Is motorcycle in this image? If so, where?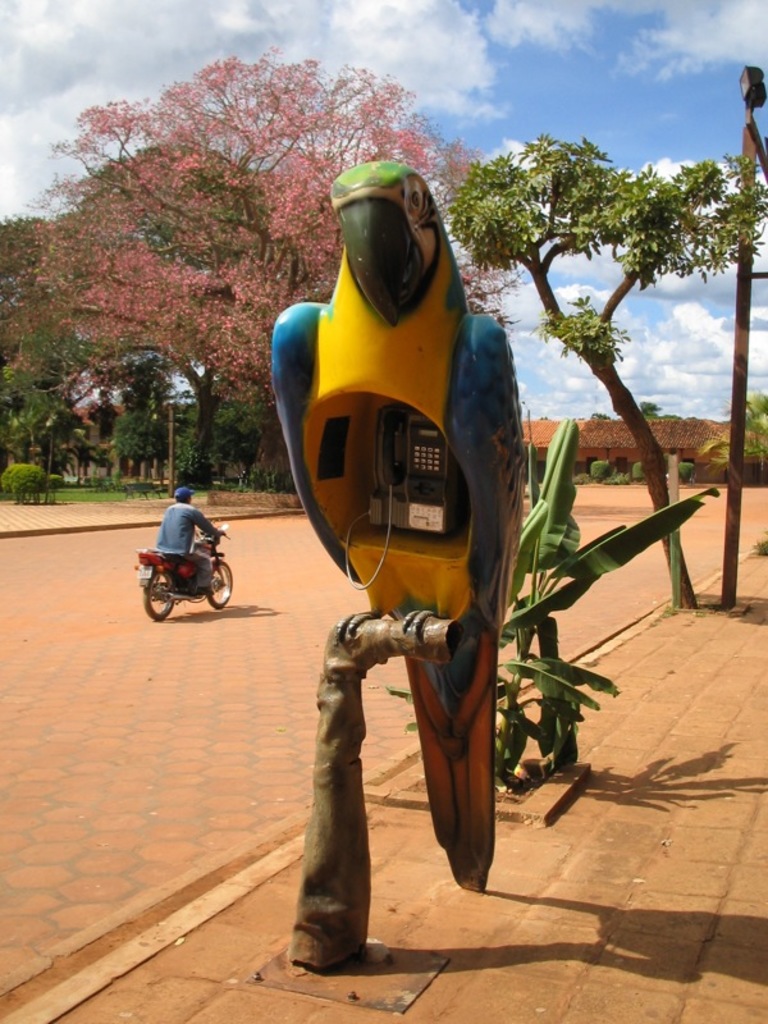
Yes, at left=131, top=518, right=247, bottom=618.
